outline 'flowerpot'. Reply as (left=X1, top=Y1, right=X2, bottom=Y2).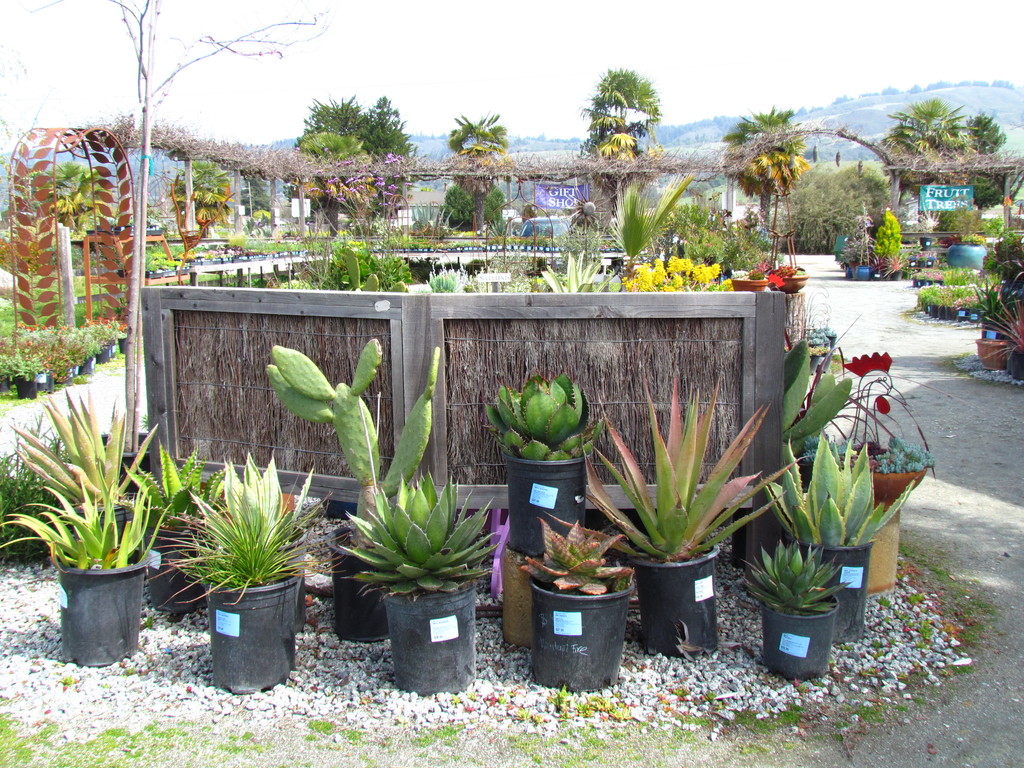
(left=95, top=339, right=115, bottom=369).
